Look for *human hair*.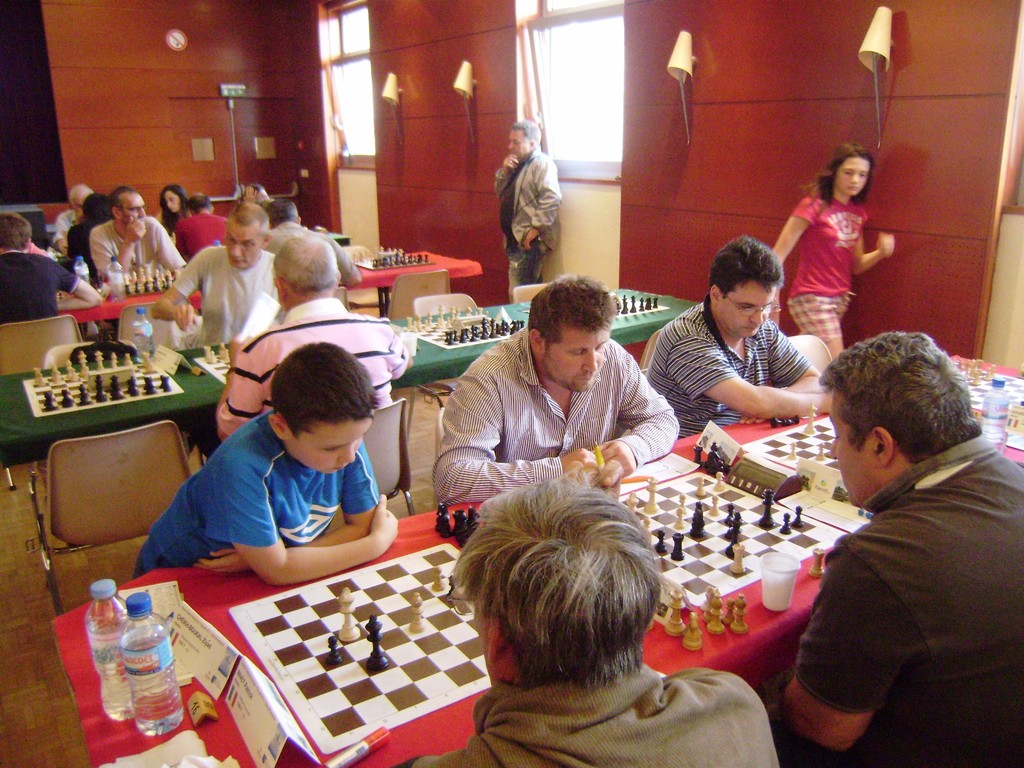
Found: (106, 182, 138, 218).
